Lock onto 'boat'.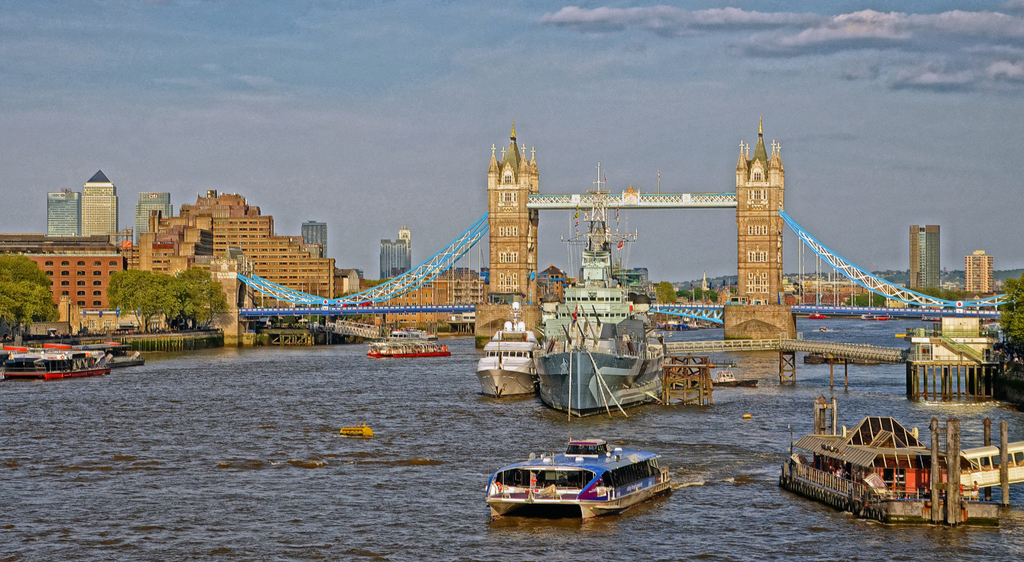
Locked: [368, 341, 449, 359].
